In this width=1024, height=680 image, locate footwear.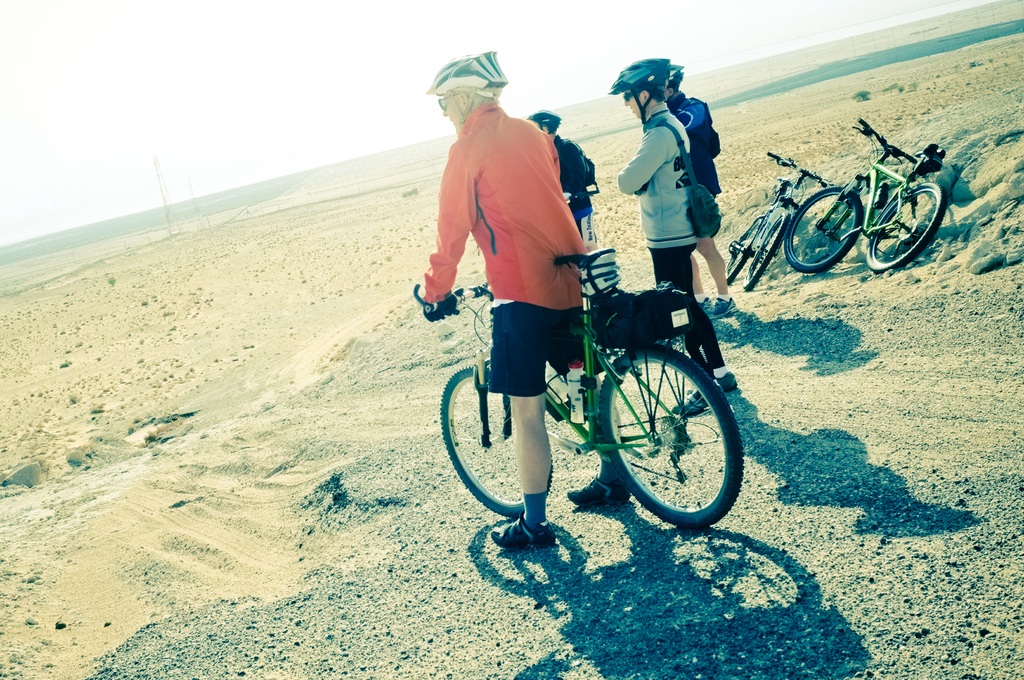
Bounding box: detection(564, 470, 632, 509).
